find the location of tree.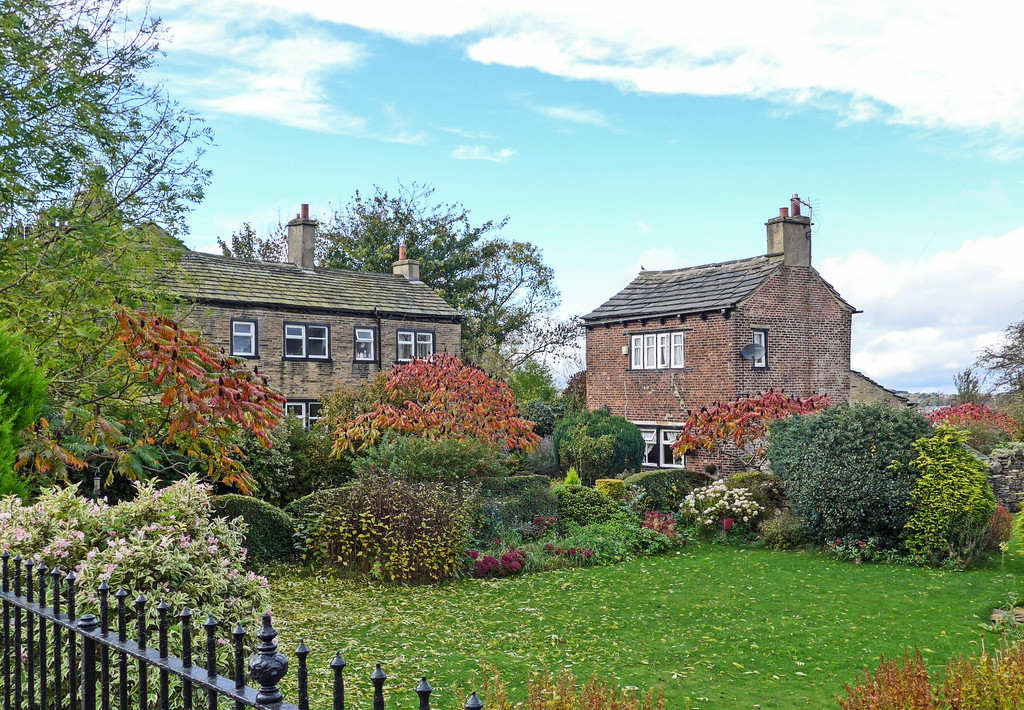
Location: (left=0, top=0, right=218, bottom=356).
